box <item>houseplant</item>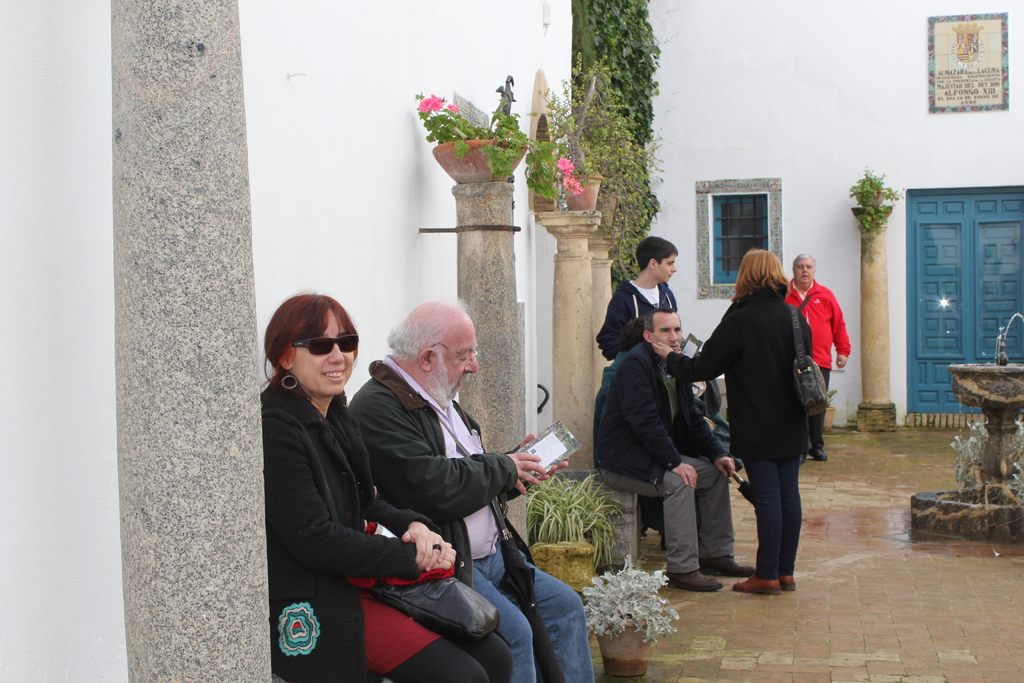
[414, 92, 584, 211]
